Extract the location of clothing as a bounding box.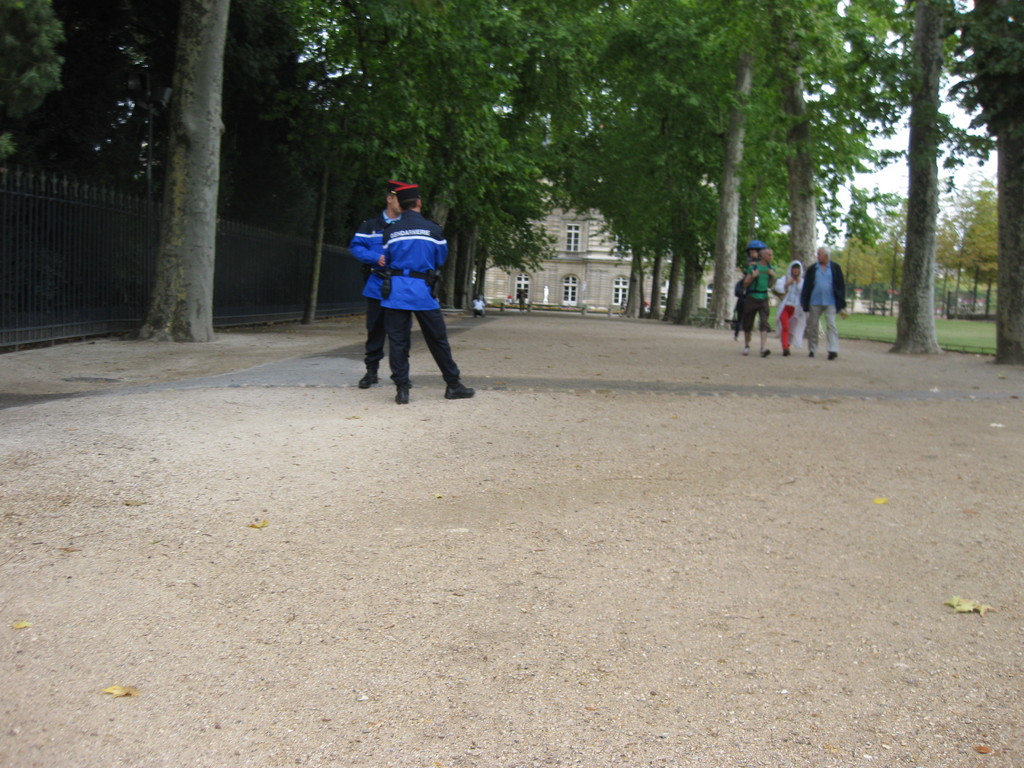
369/217/466/406.
